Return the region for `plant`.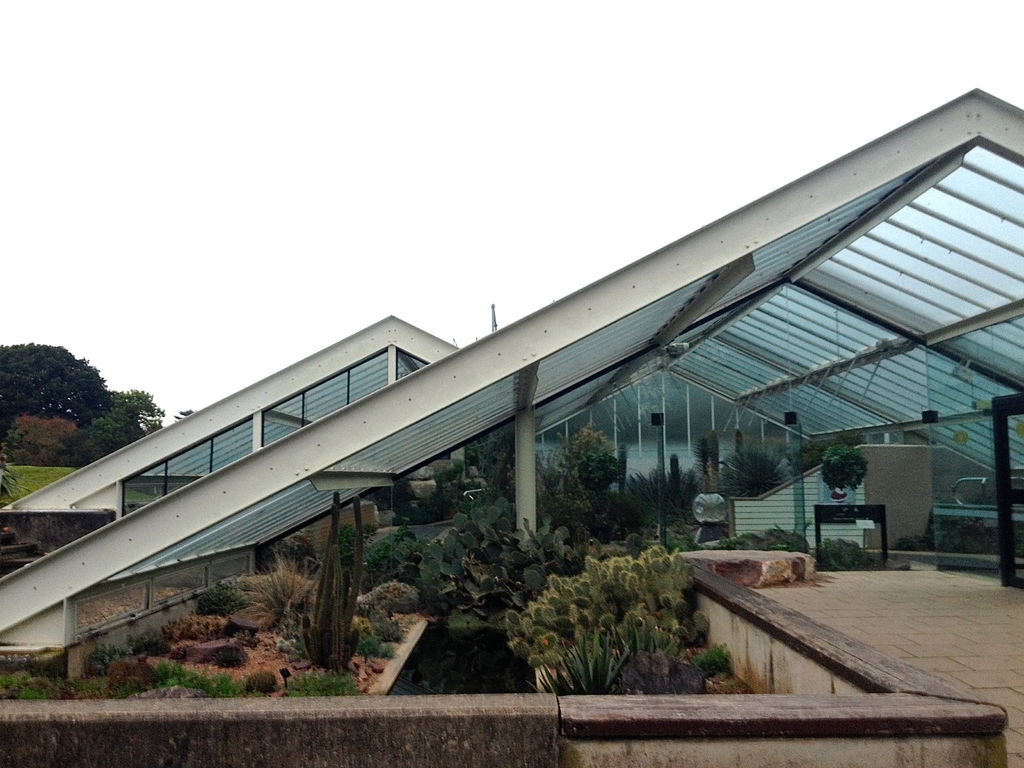
region(531, 422, 624, 509).
